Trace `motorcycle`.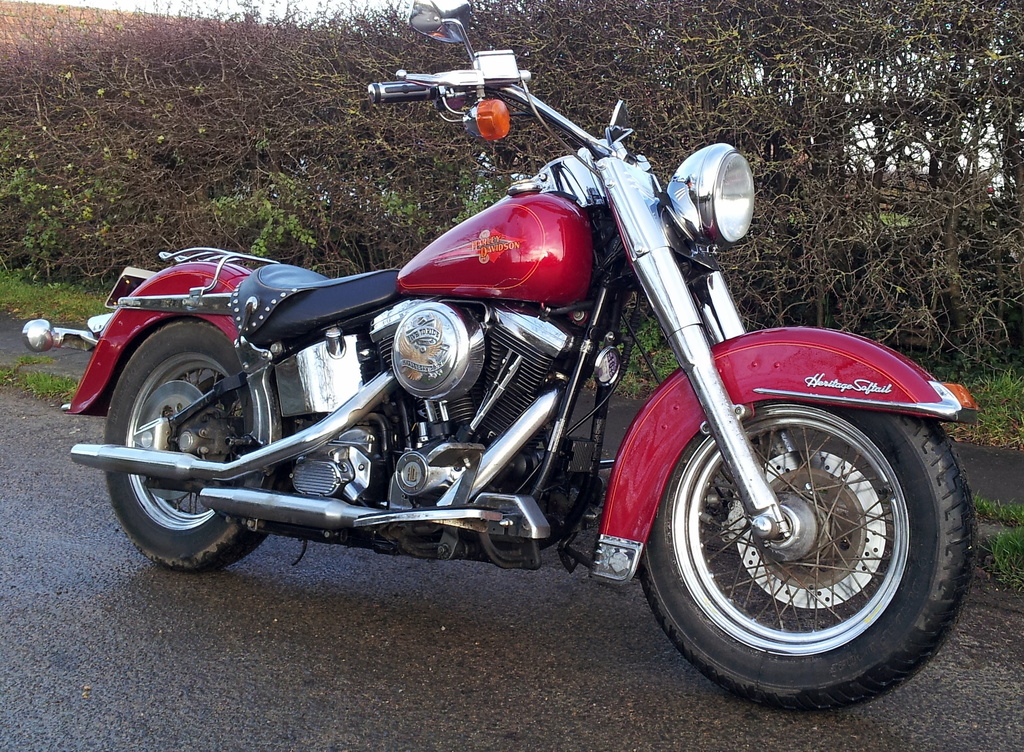
Traced to left=50, top=40, right=980, bottom=692.
